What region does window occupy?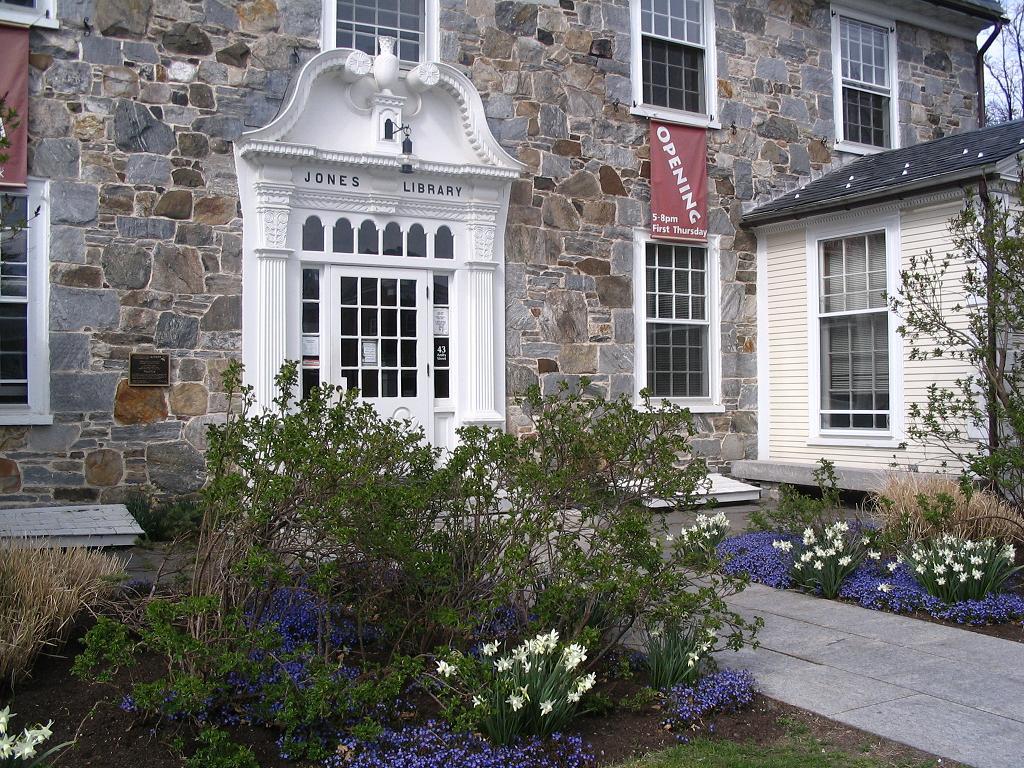
box=[0, 2, 61, 34].
